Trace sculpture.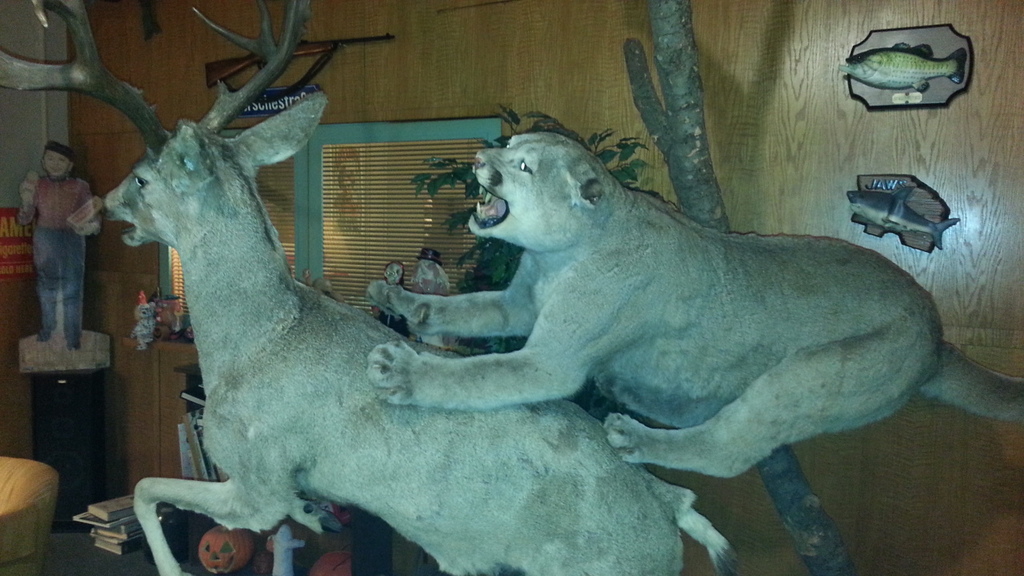
Traced to x1=0, y1=9, x2=746, y2=575.
